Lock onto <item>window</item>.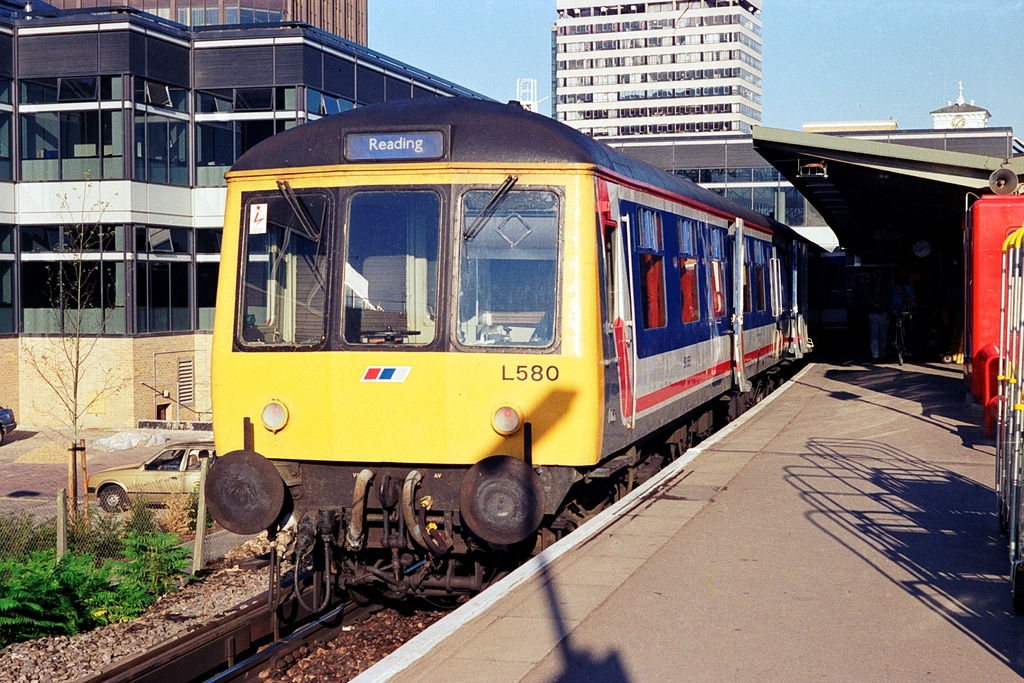
Locked: box(21, 76, 124, 179).
